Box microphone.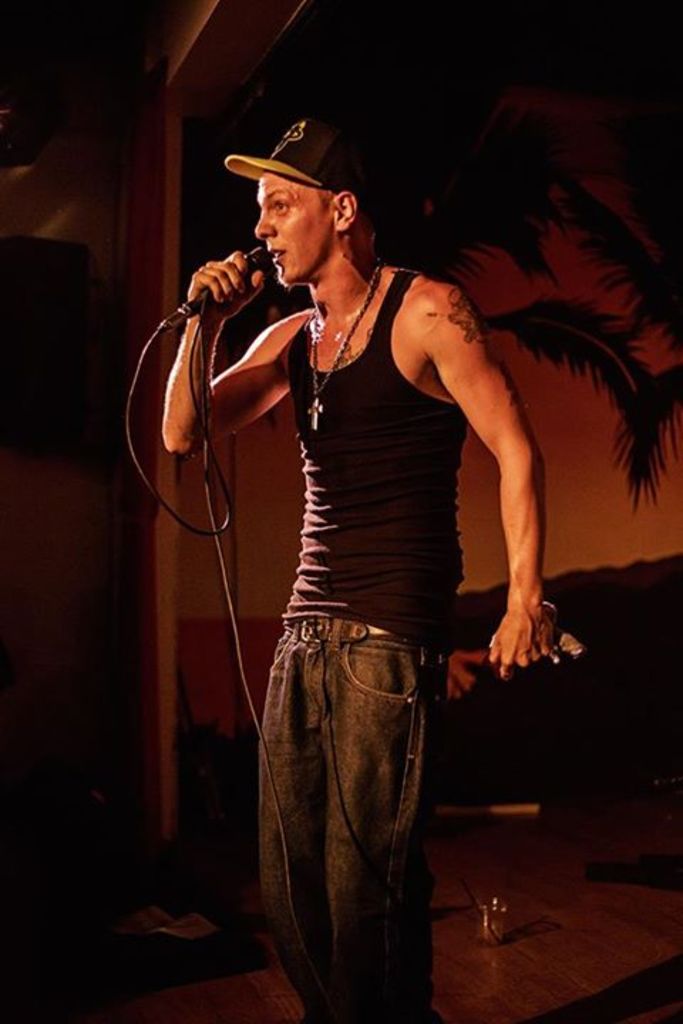
BBox(157, 240, 275, 331).
